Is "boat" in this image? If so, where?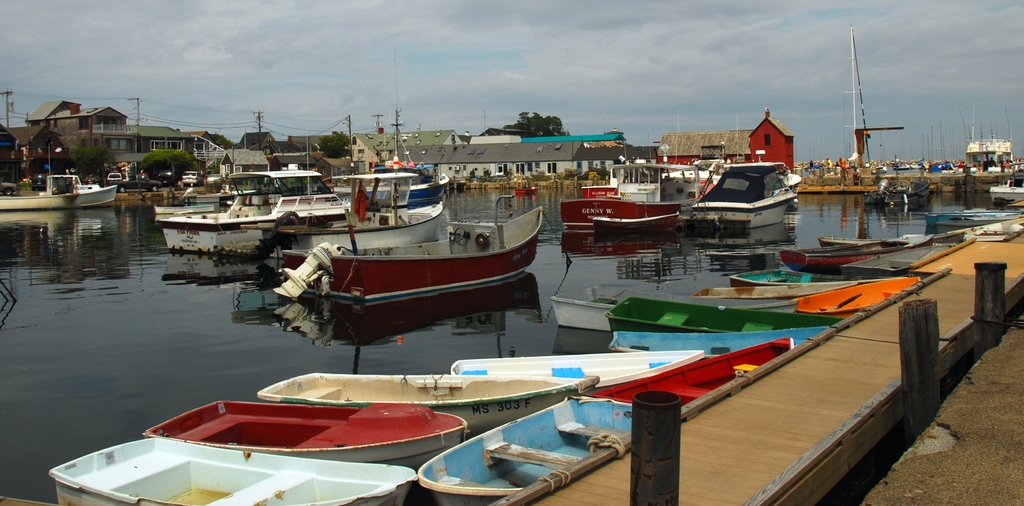
Yes, at (559, 186, 679, 238).
